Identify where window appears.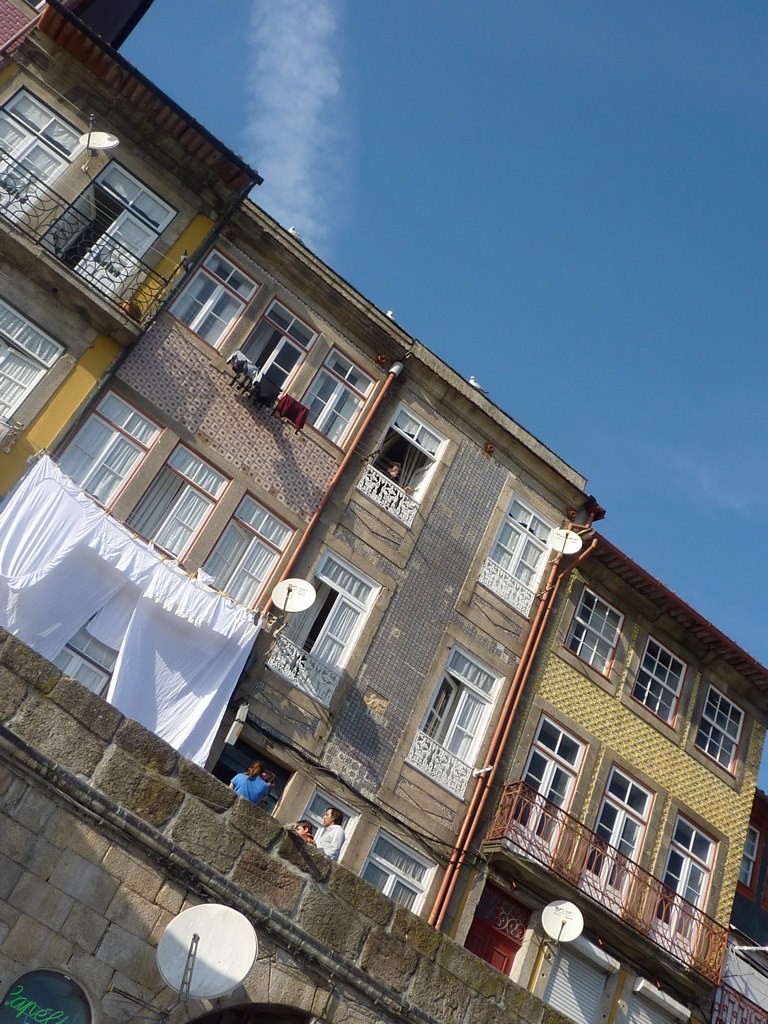
Appears at 296,343,376,446.
